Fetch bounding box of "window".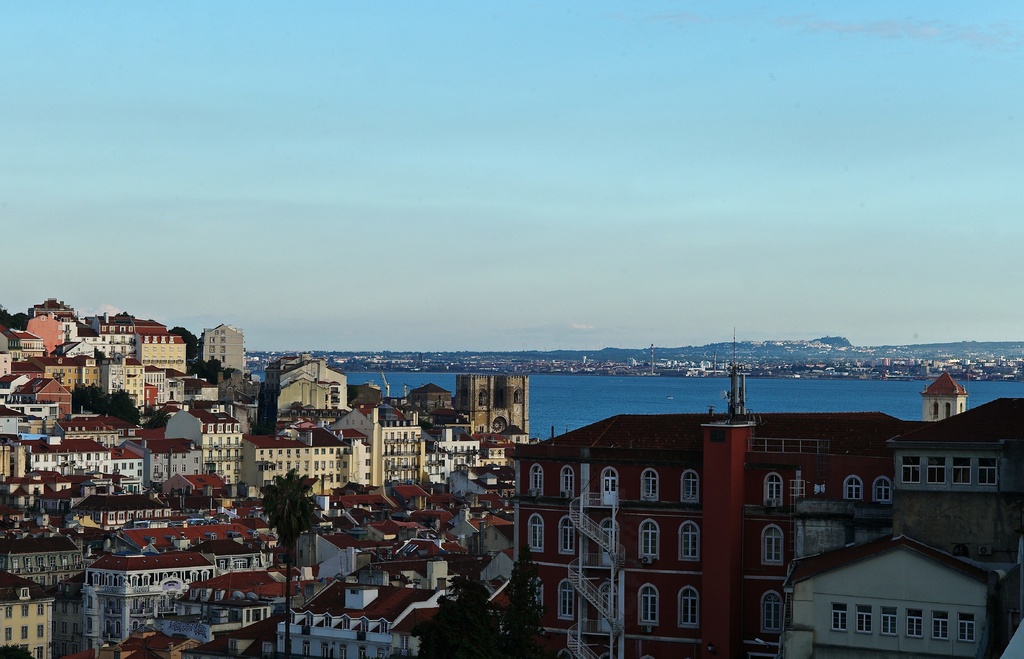
Bbox: rect(930, 614, 952, 640).
